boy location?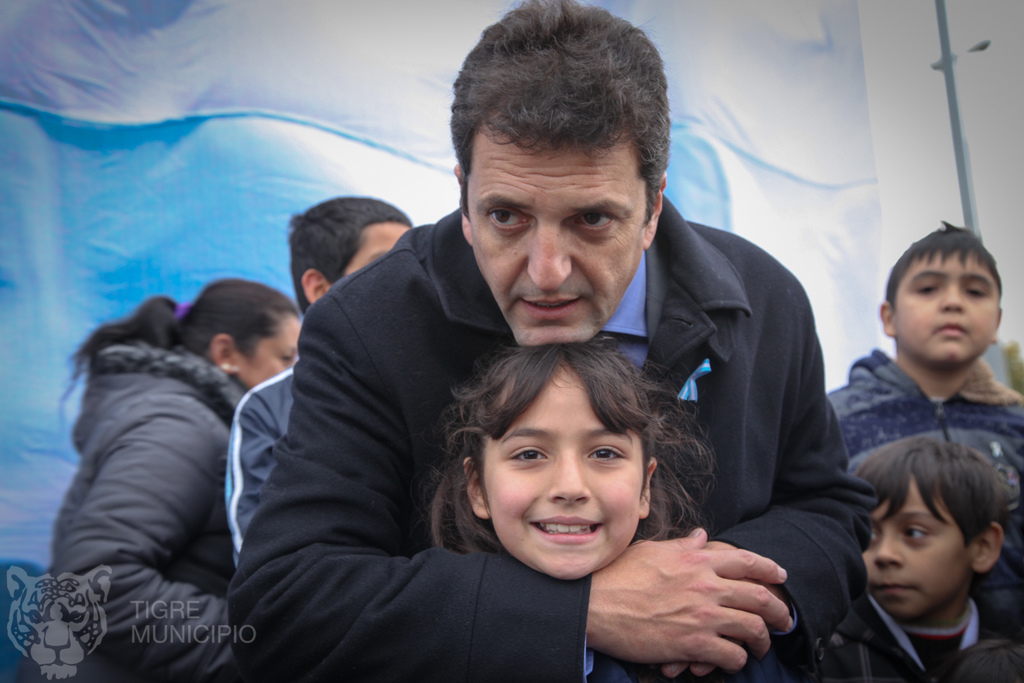
[810,436,1021,682]
